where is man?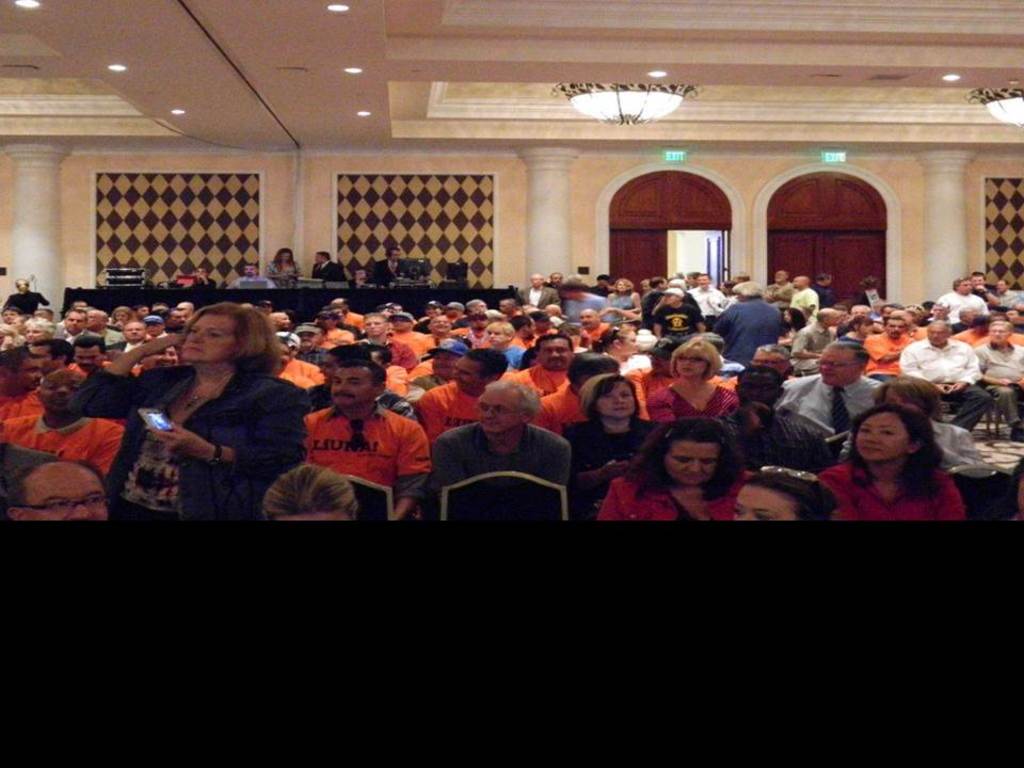
<box>231,267,272,292</box>.
